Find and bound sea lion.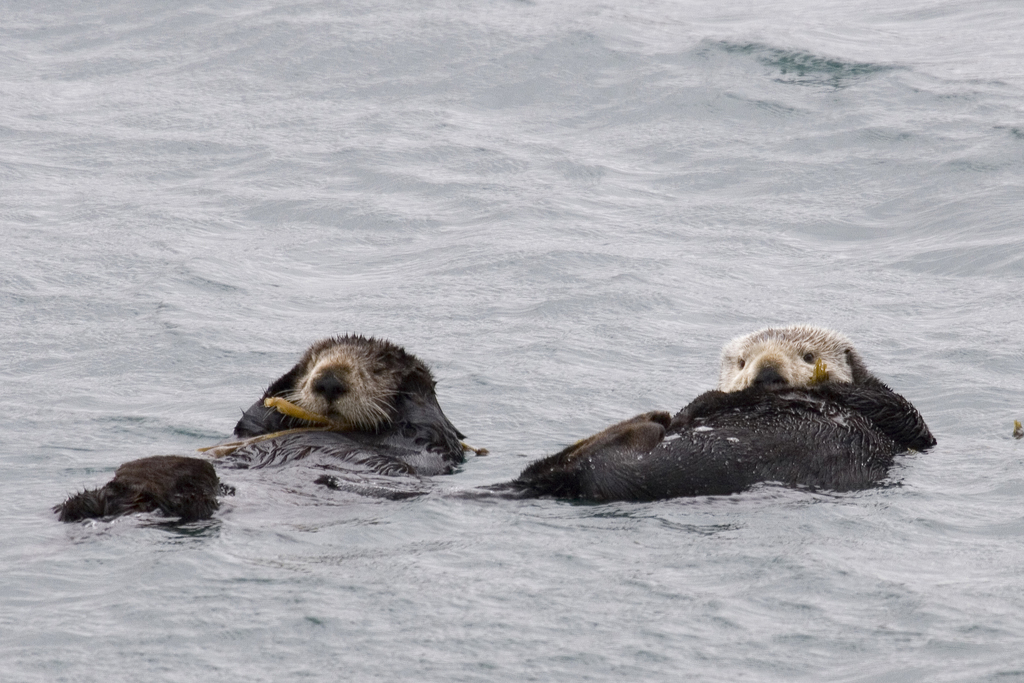
Bound: box(492, 325, 938, 489).
